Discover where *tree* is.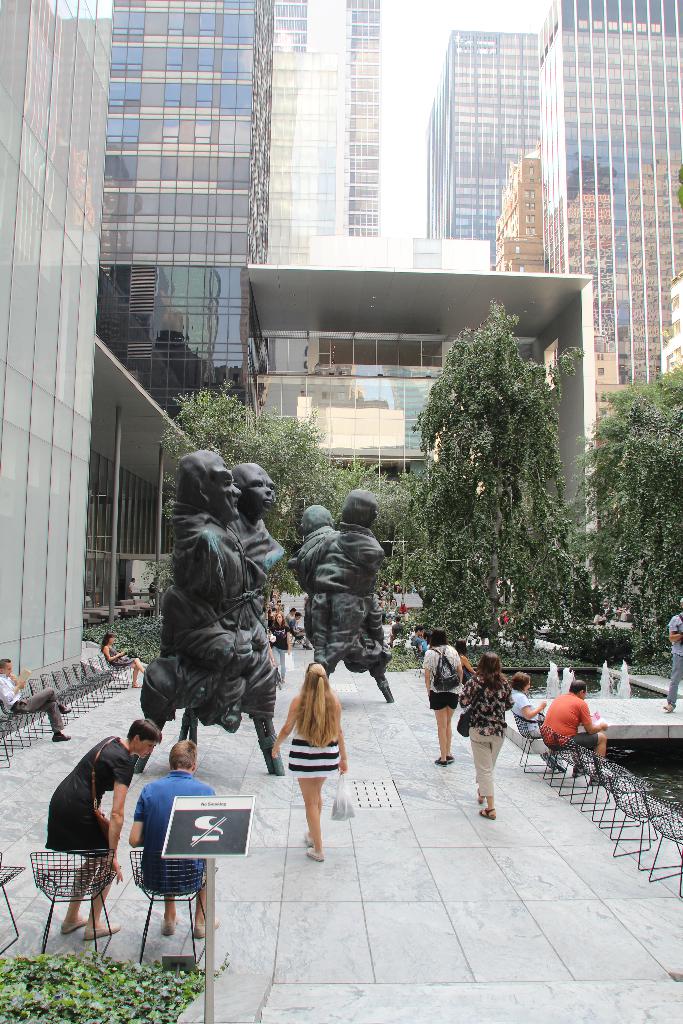
Discovered at bbox=[577, 368, 682, 653].
